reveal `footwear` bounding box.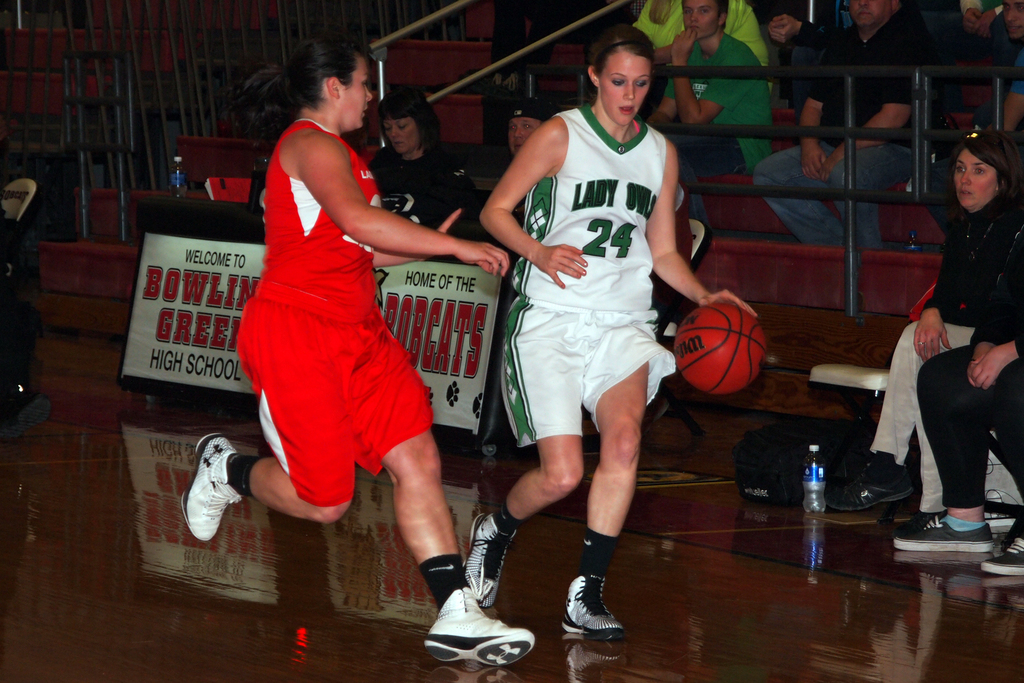
Revealed: pyautogui.locateOnScreen(820, 467, 909, 513).
